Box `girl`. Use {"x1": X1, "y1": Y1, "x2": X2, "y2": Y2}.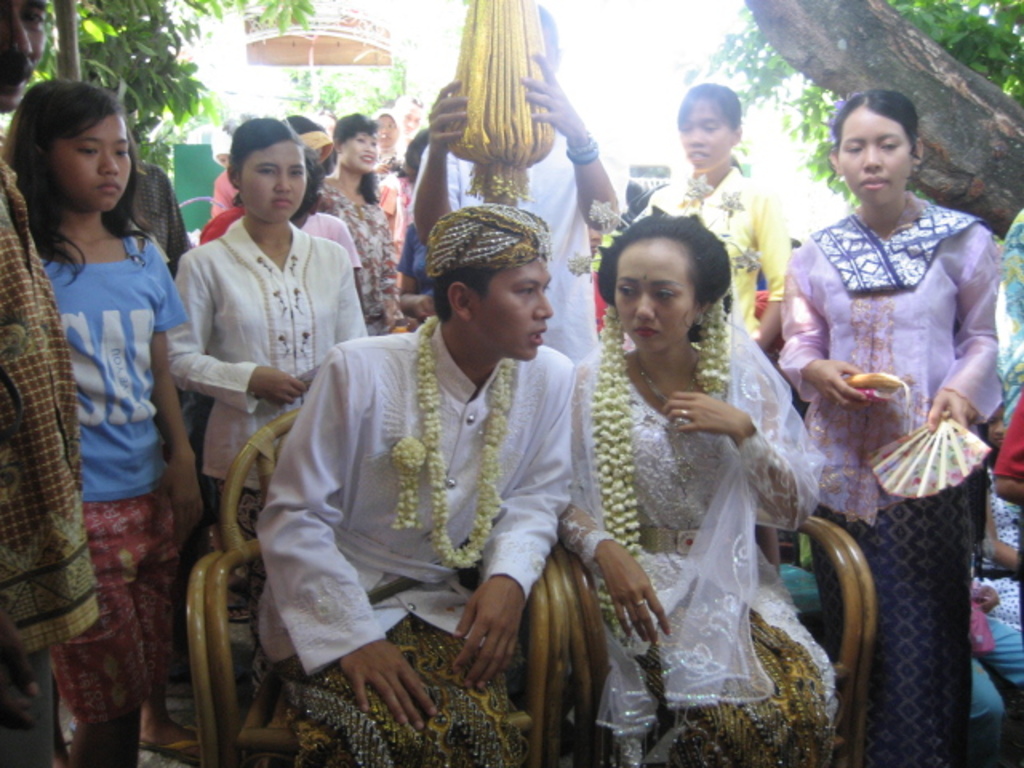
{"x1": 168, "y1": 115, "x2": 368, "y2": 725}.
